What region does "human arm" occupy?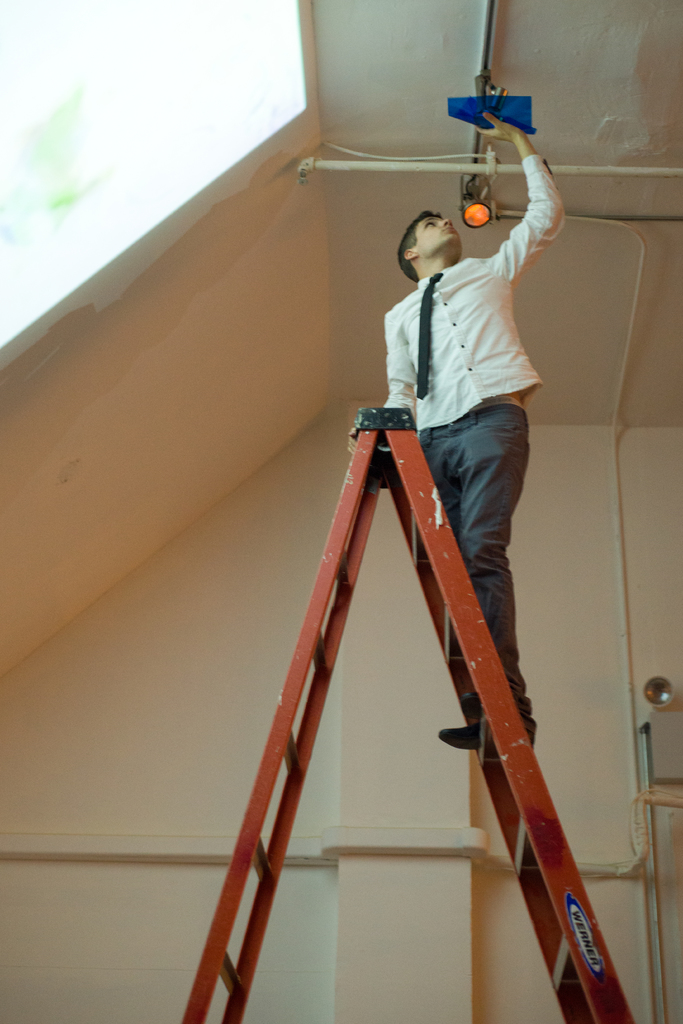
region(381, 305, 421, 417).
